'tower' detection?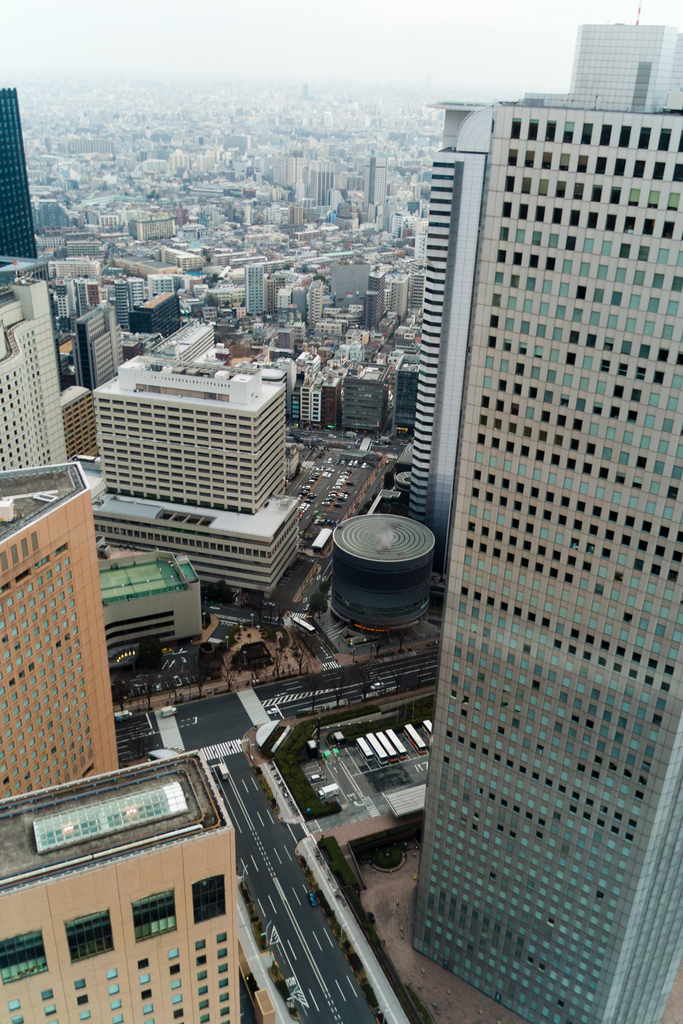
bbox=(409, 108, 475, 601)
